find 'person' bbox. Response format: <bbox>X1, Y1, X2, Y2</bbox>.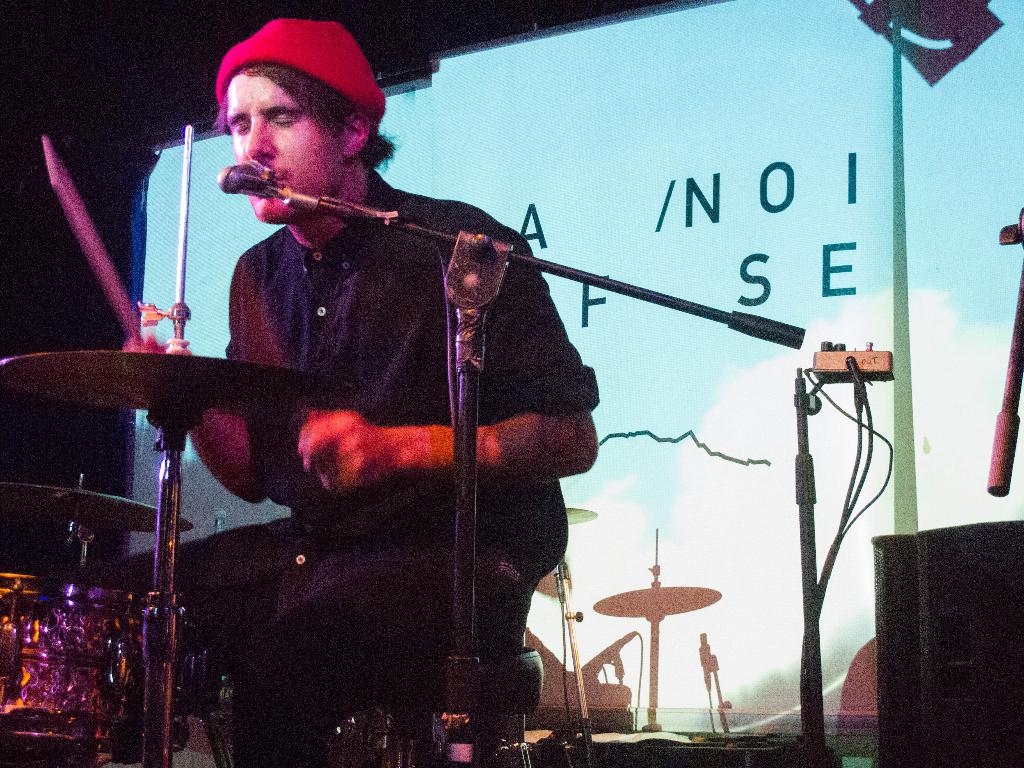
<bbox>184, 42, 605, 760</bbox>.
